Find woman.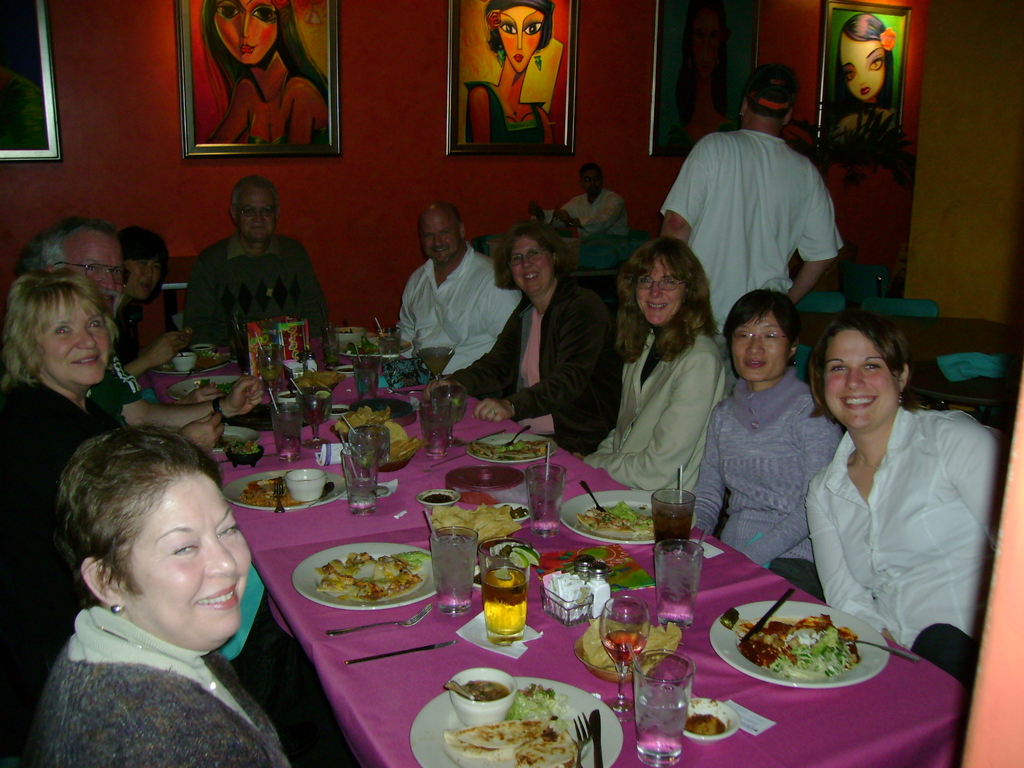
l=684, t=284, r=848, b=606.
